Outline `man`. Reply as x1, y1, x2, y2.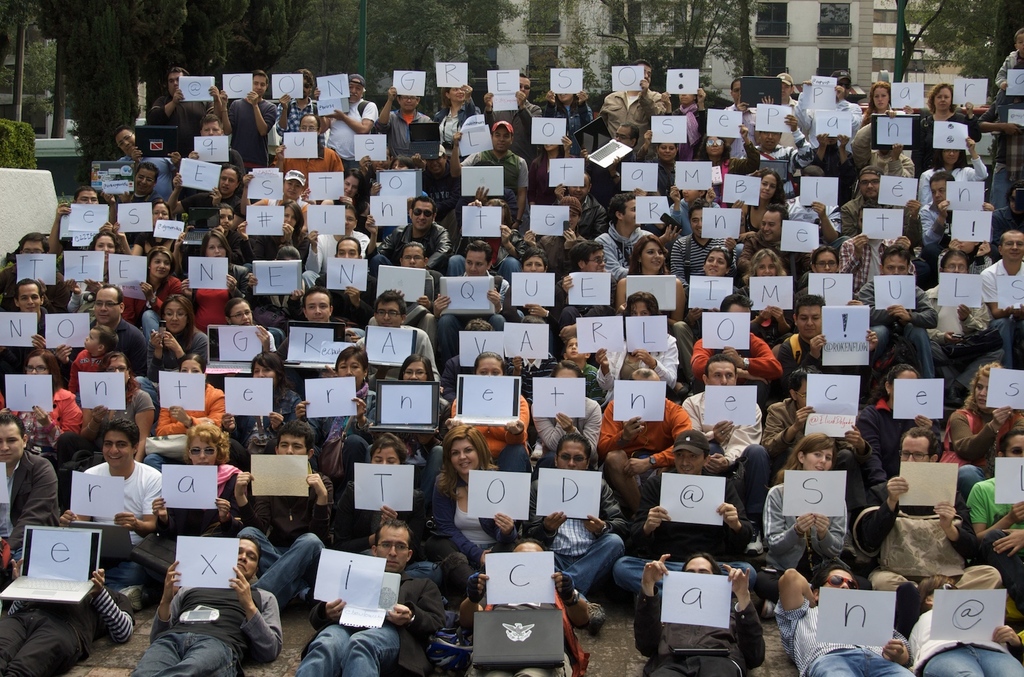
749, 113, 811, 184.
